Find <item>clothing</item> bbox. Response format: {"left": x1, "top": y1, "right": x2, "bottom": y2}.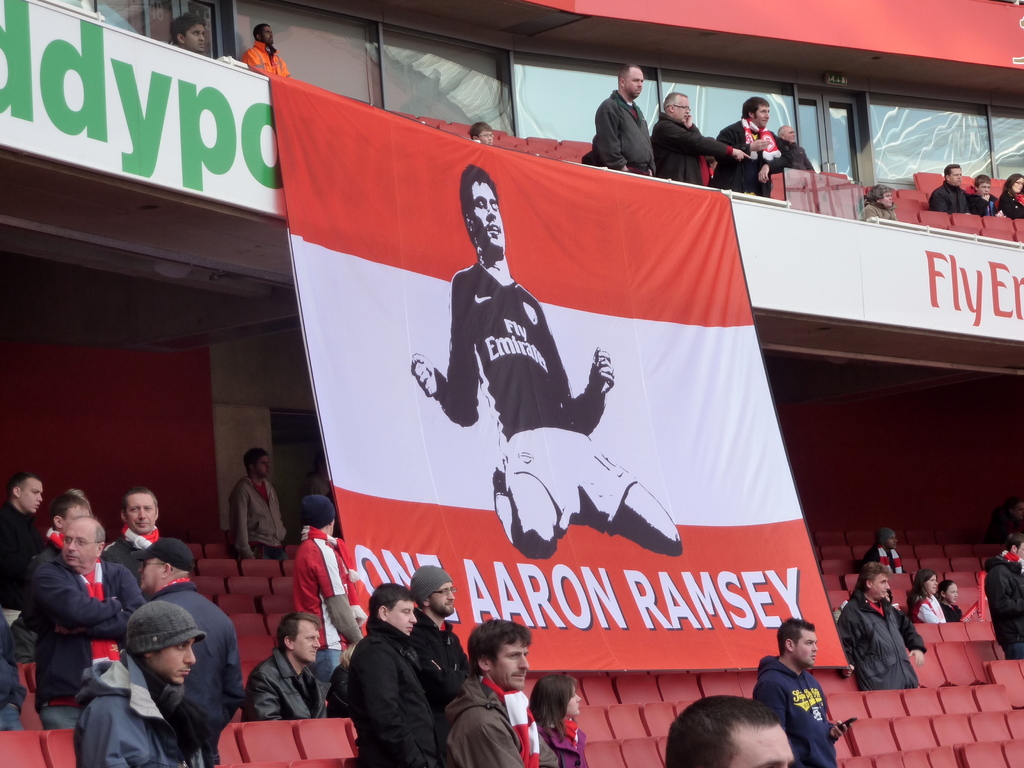
{"left": 0, "top": 509, "right": 59, "bottom": 729}.
